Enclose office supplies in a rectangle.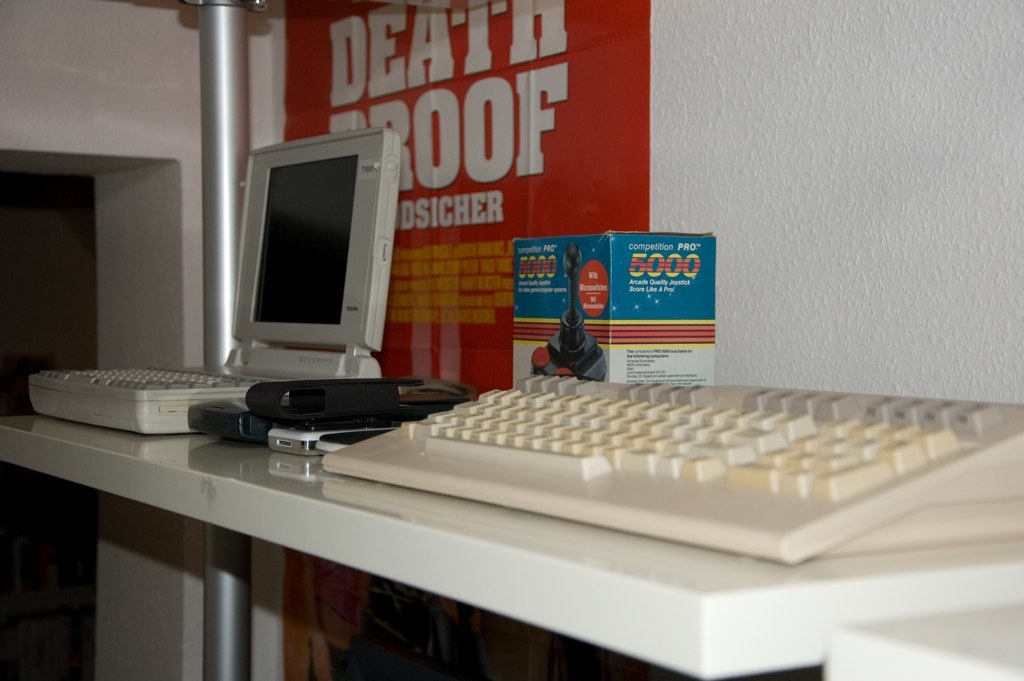
{"x1": 32, "y1": 363, "x2": 238, "y2": 427}.
